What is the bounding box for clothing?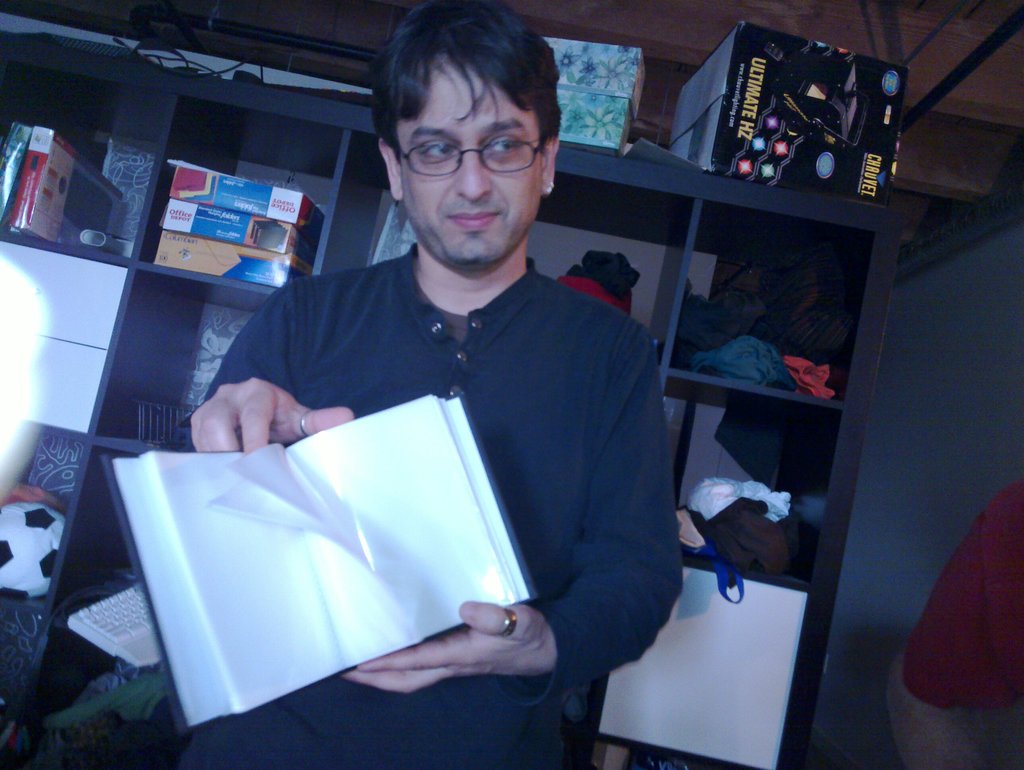
[128, 203, 678, 735].
